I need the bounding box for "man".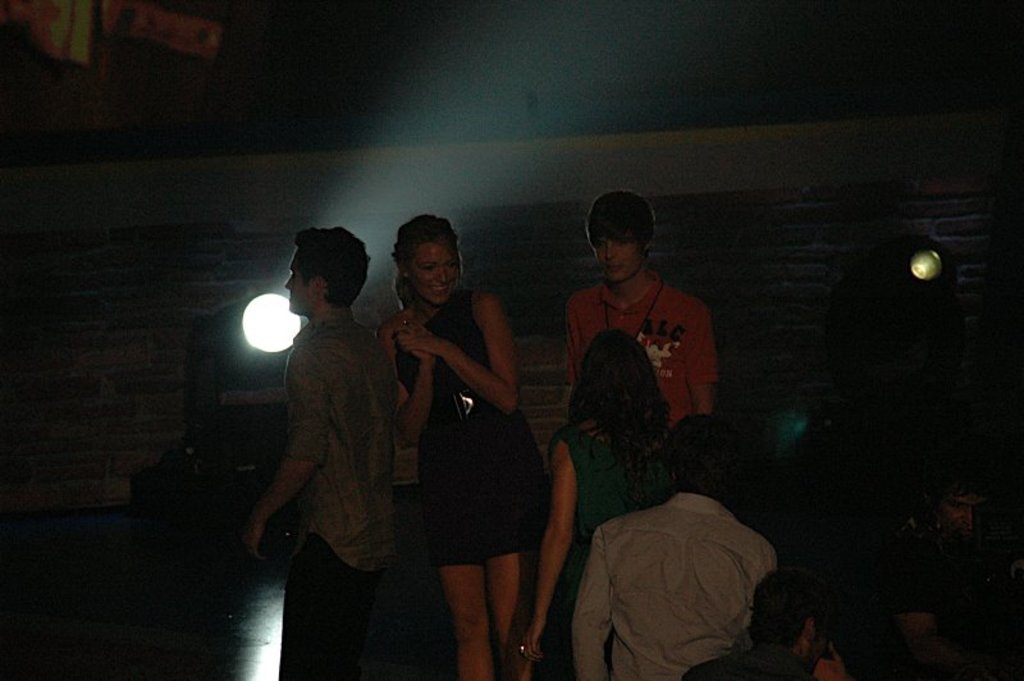
Here it is: [570,415,776,680].
